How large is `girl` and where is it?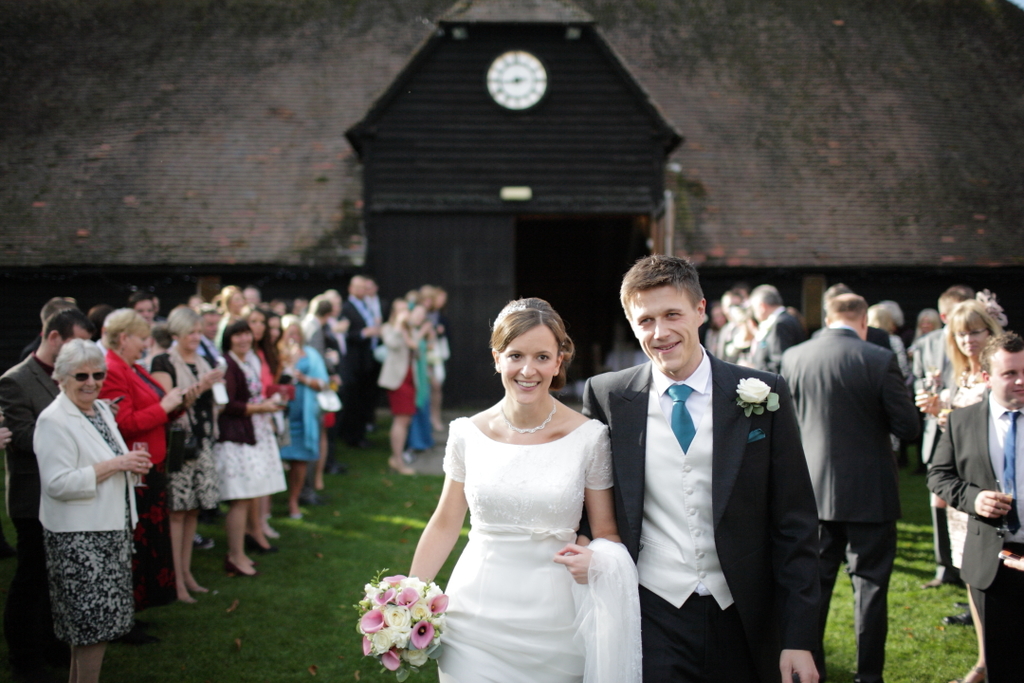
Bounding box: 921/299/1000/682.
